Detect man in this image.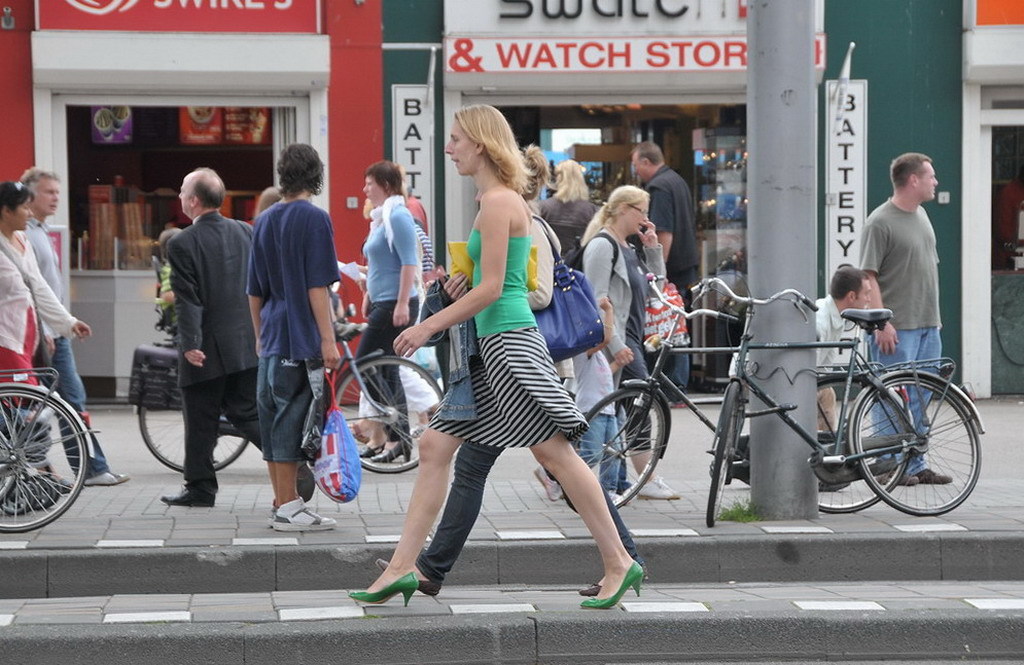
Detection: Rect(19, 162, 130, 490).
